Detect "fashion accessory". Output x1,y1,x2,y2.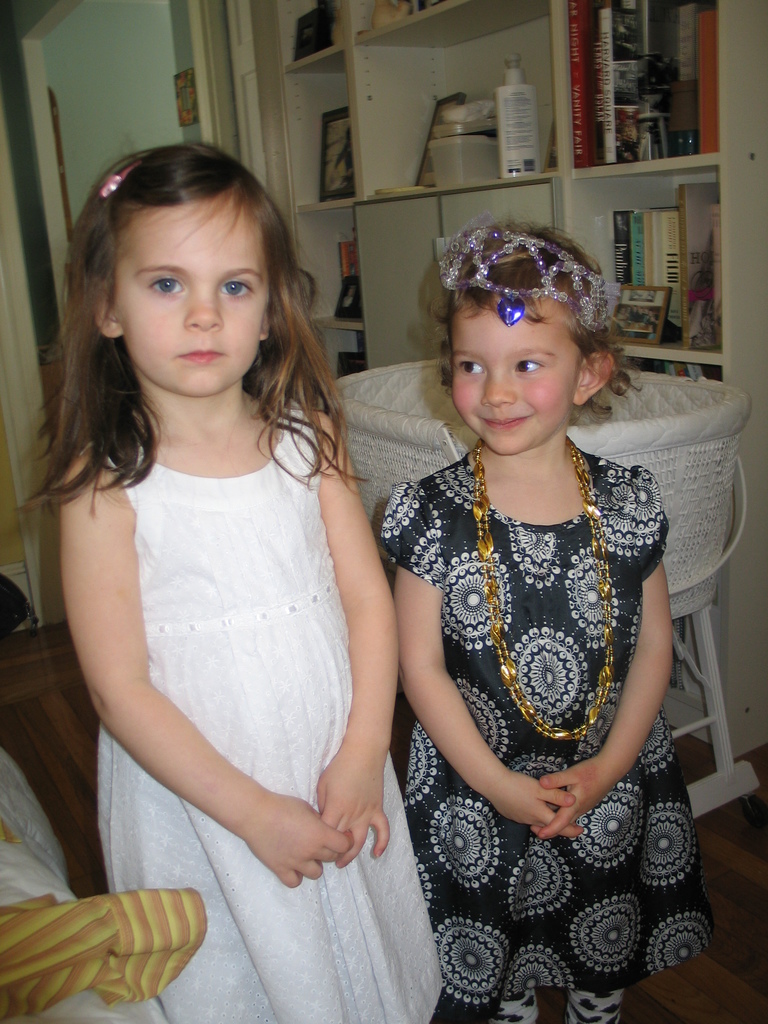
102,161,140,202.
